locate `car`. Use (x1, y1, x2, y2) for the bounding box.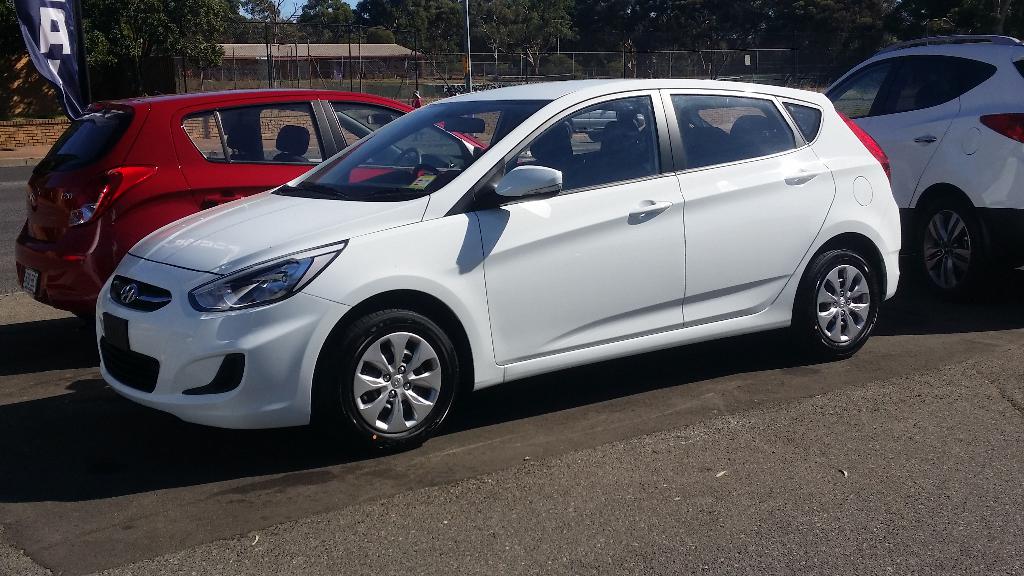
(87, 72, 908, 463).
